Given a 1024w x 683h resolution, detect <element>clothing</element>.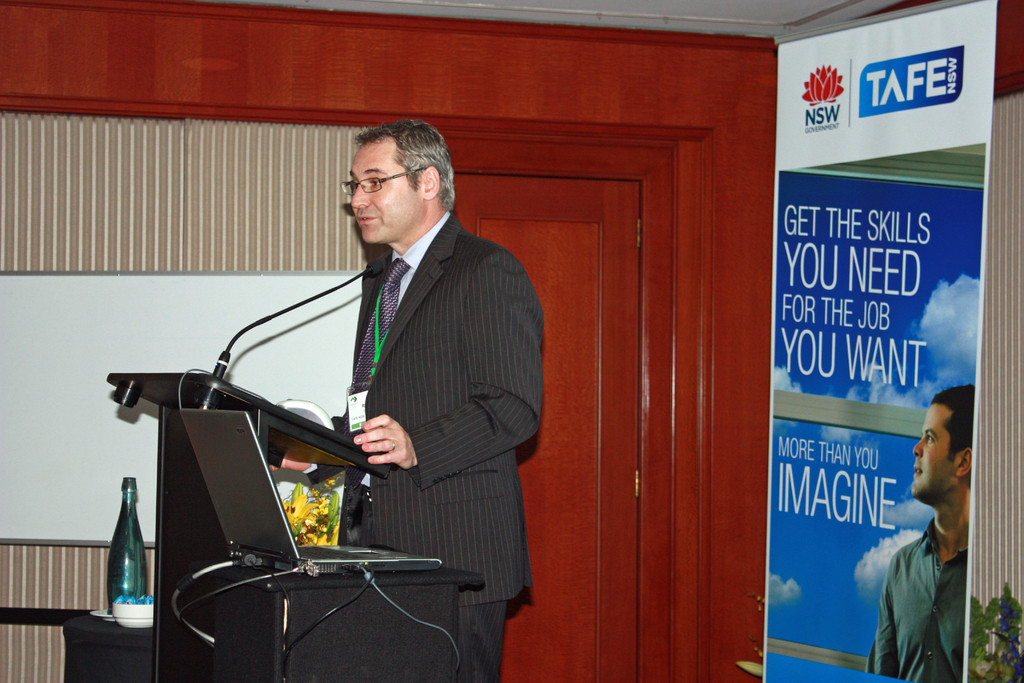
rect(346, 205, 548, 682).
